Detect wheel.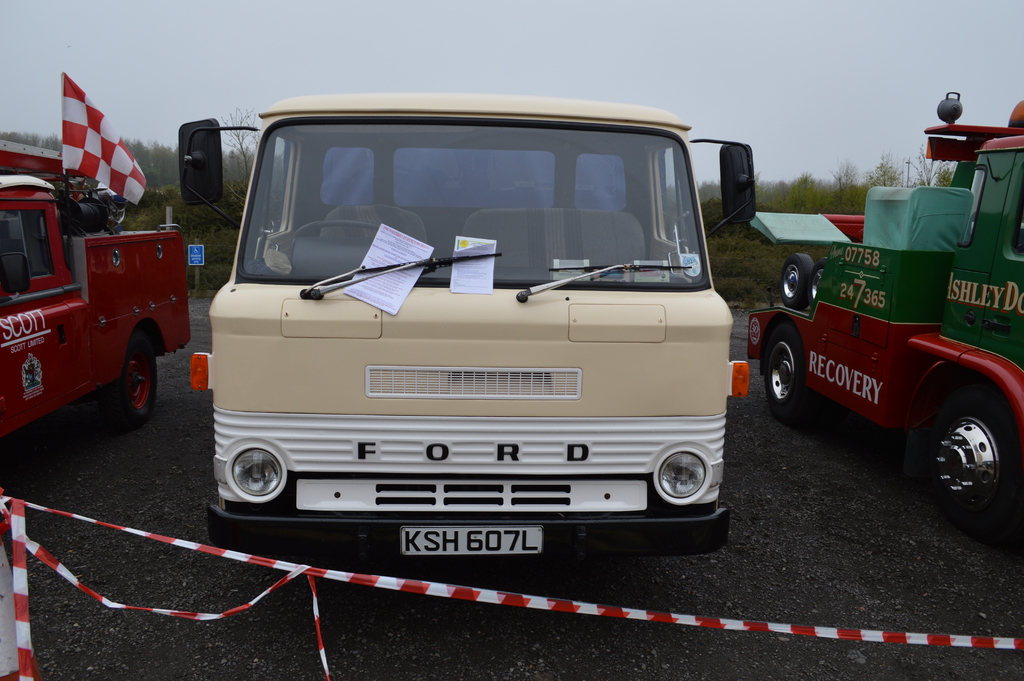
Detected at box(916, 379, 1019, 524).
